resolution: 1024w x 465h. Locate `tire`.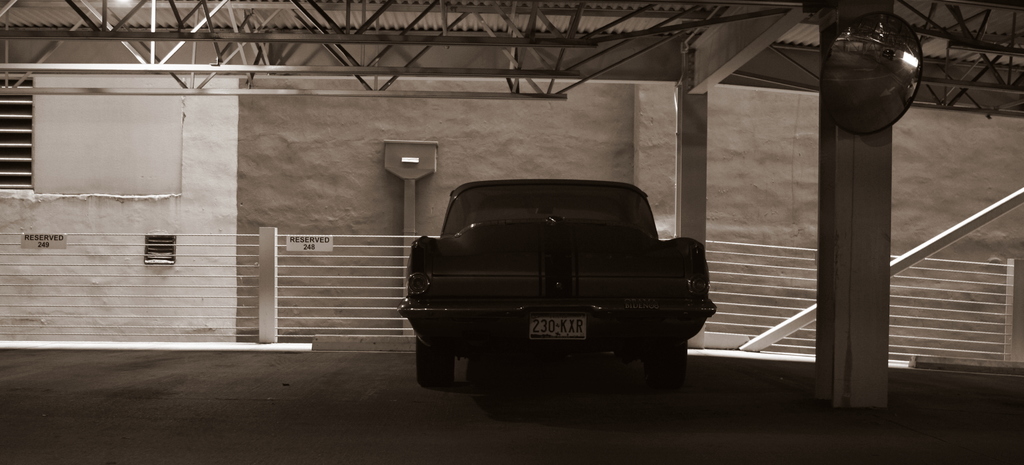
l=653, t=318, r=688, b=398.
